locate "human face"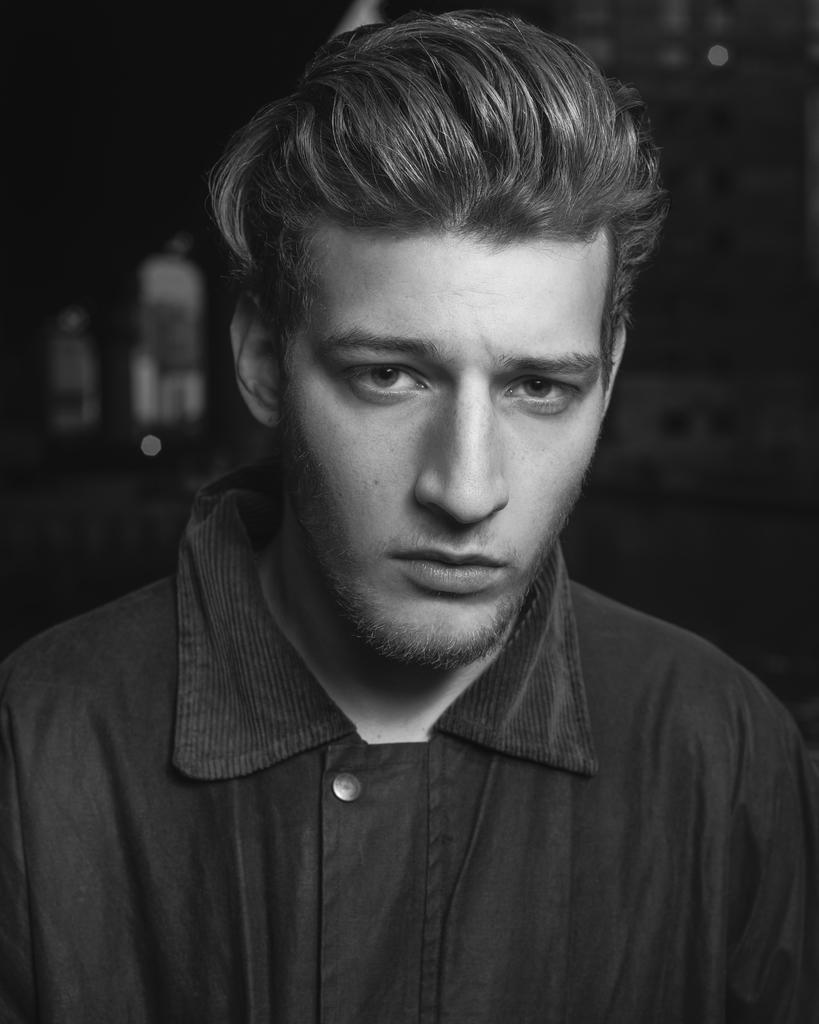
rect(278, 239, 603, 669)
